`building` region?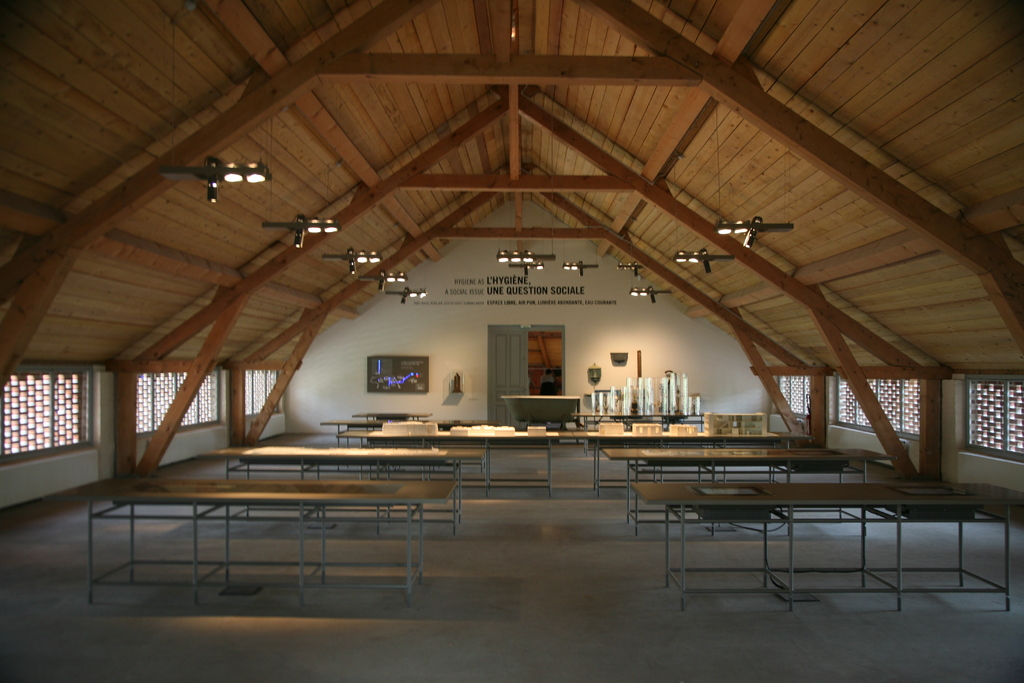
[x1=0, y1=0, x2=1023, y2=682]
